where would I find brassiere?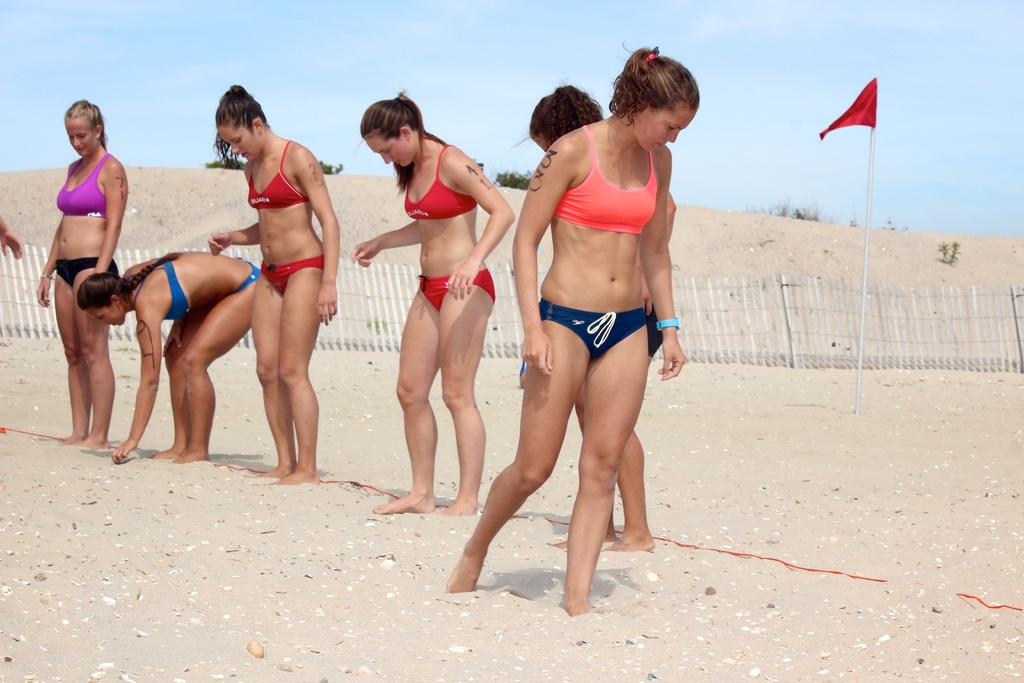
At 406 144 477 218.
